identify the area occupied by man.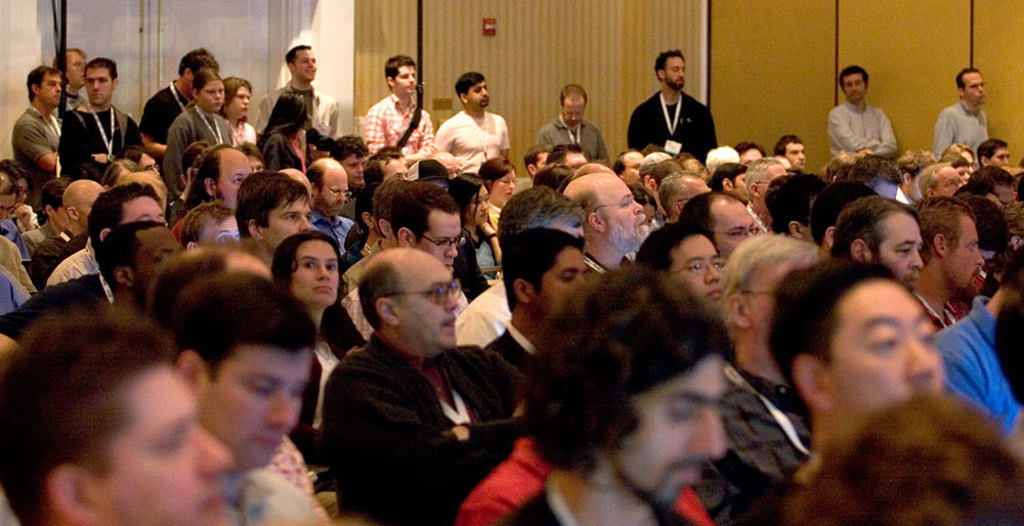
Area: l=657, t=168, r=702, b=220.
